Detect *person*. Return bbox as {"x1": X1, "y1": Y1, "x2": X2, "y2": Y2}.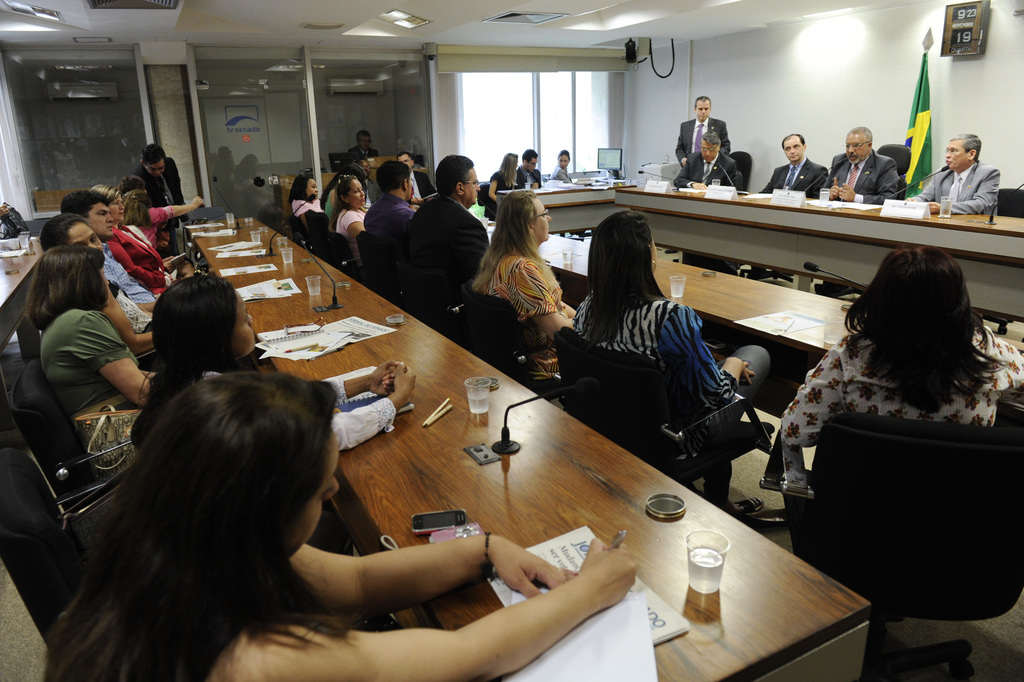
{"x1": 134, "y1": 140, "x2": 190, "y2": 228}.
